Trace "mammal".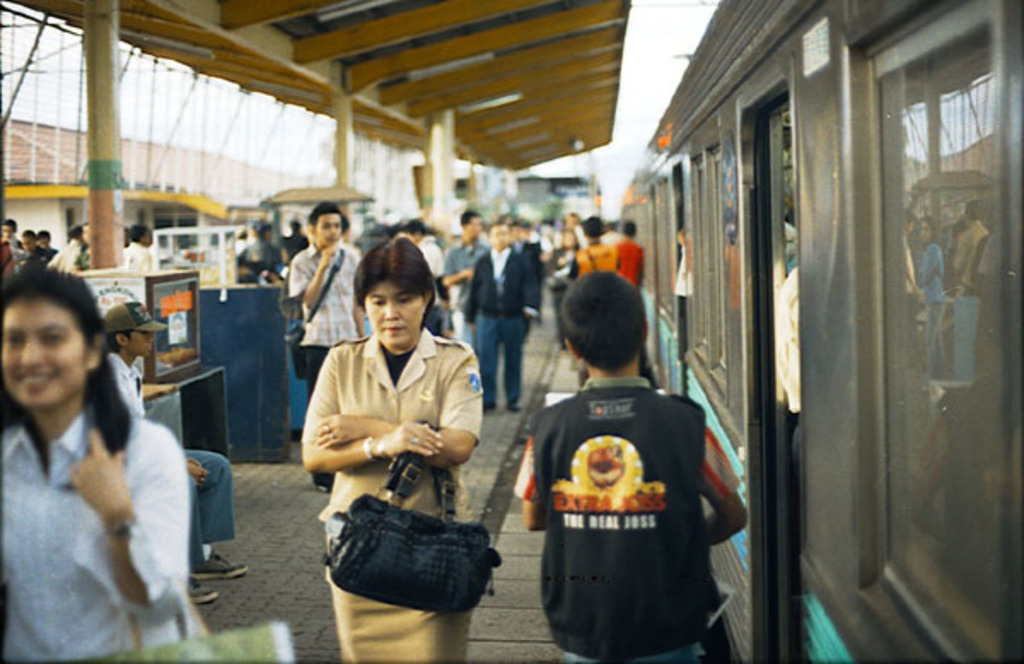
Traced to l=404, t=215, r=444, b=288.
